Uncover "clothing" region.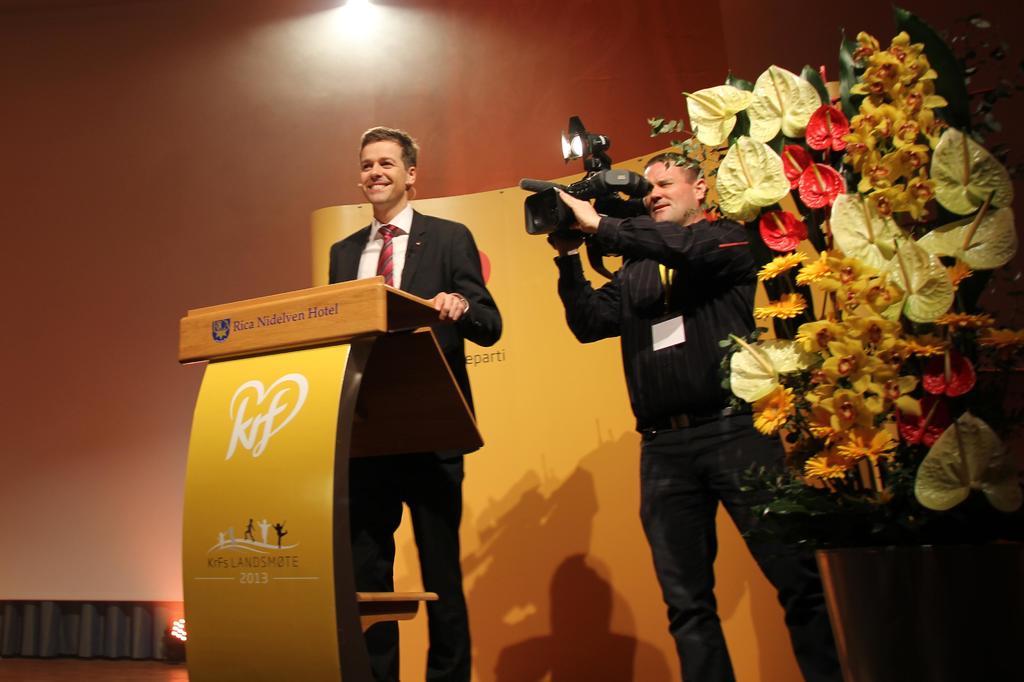
Uncovered: [x1=322, y1=192, x2=502, y2=678].
